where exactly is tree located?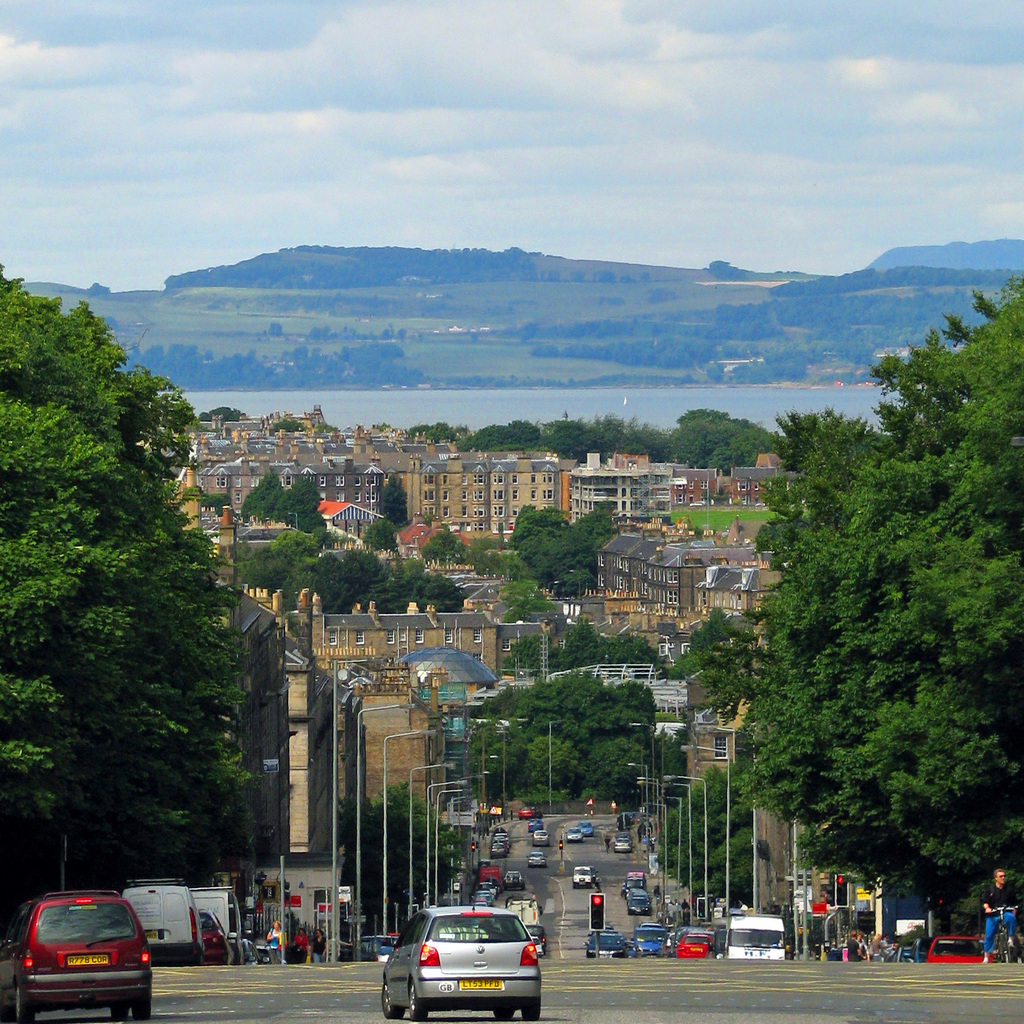
Its bounding box is <bbox>376, 475, 410, 532</bbox>.
